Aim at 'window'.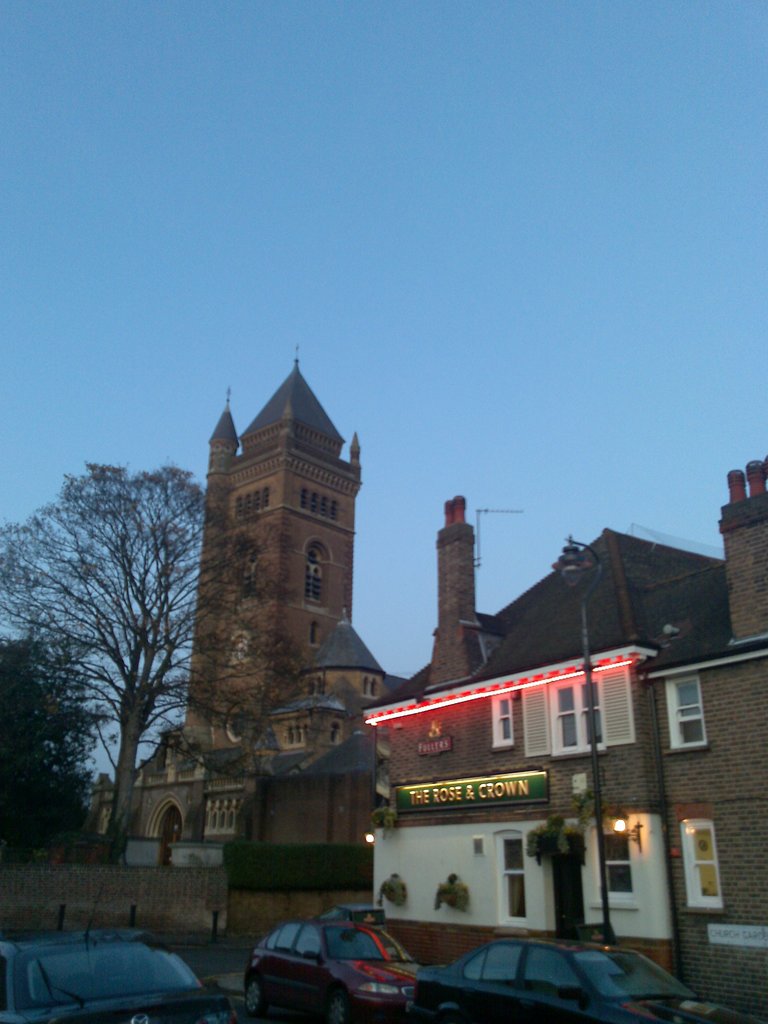
Aimed at [331, 721, 339, 745].
